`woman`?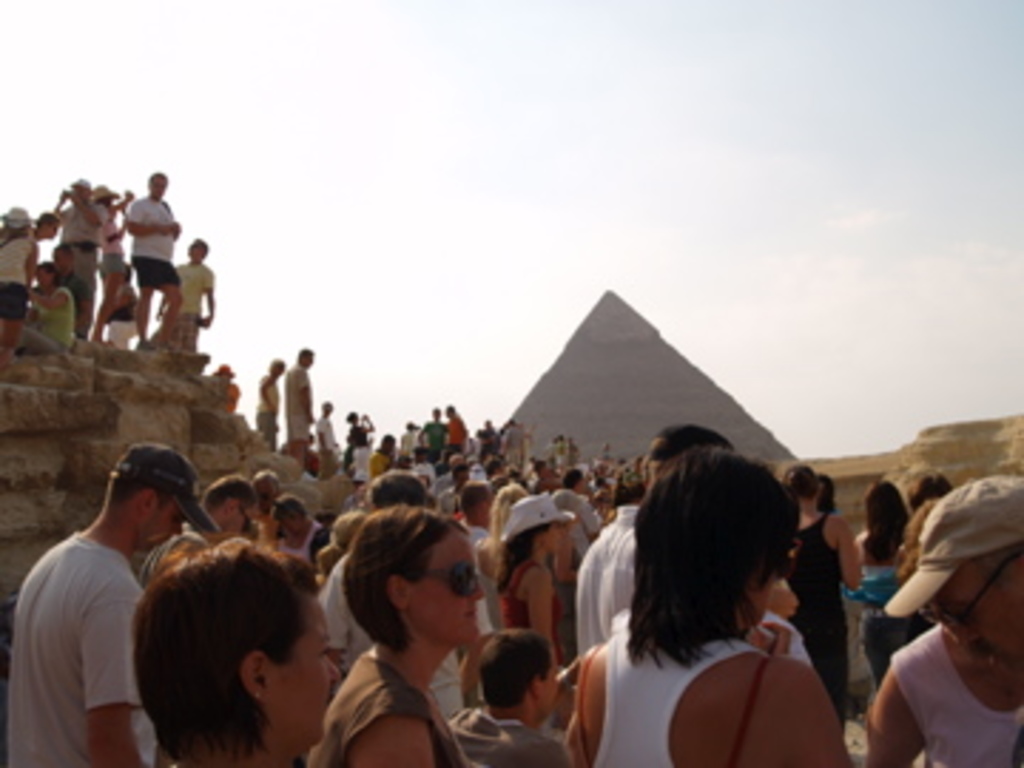
l=313, t=501, r=498, b=765
